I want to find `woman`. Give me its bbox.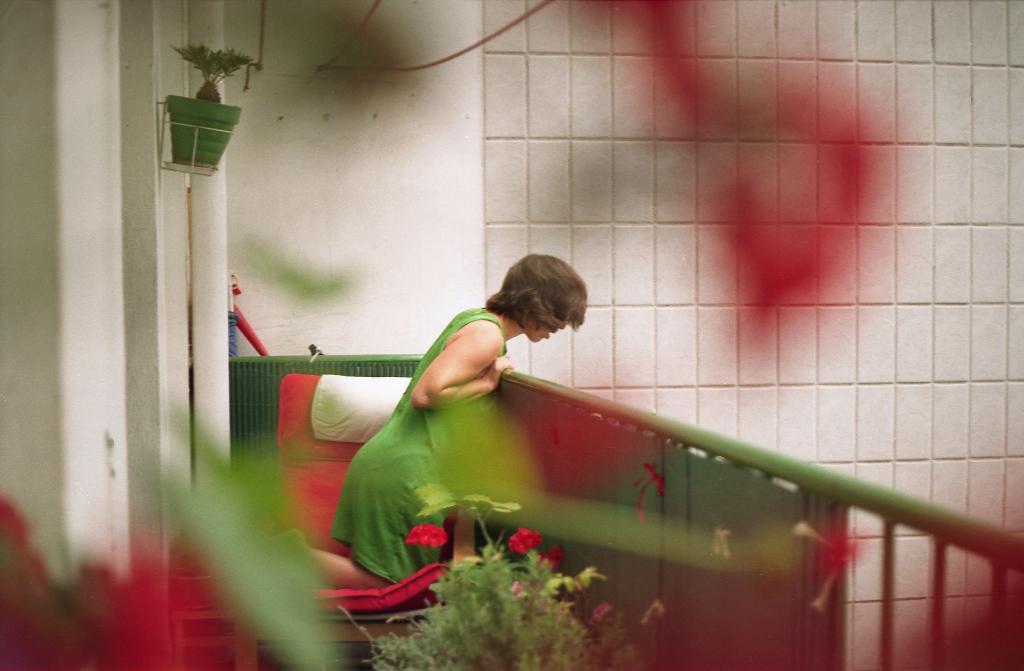
[x1=307, y1=251, x2=586, y2=591].
